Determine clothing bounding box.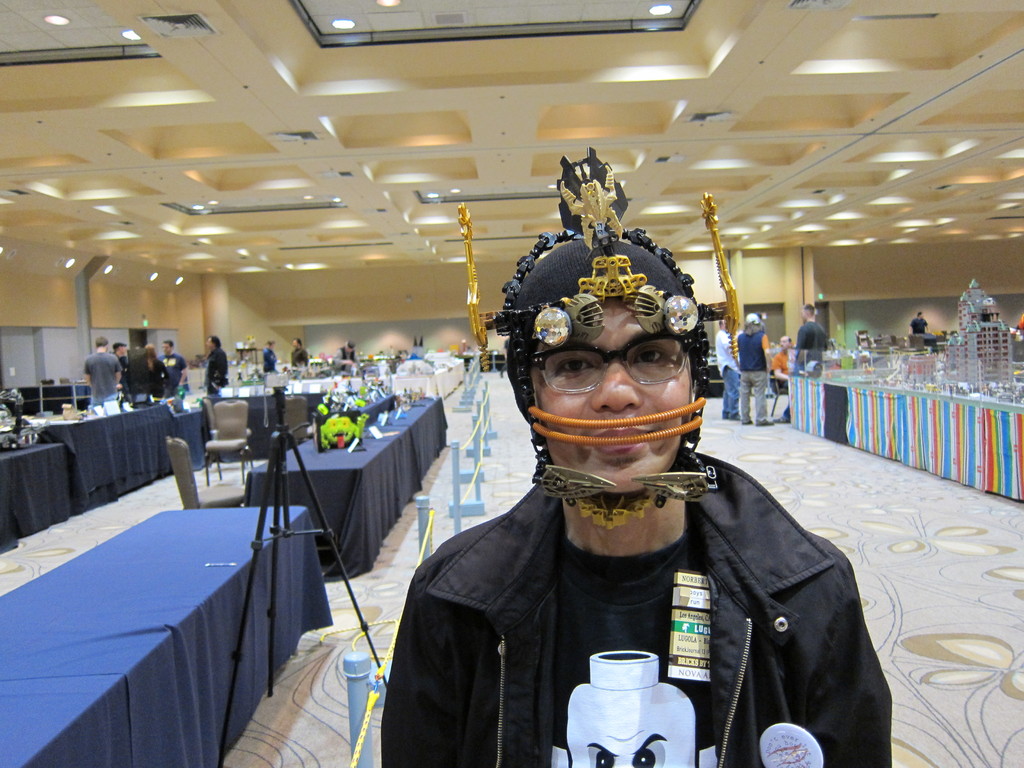
Determined: [x1=160, y1=350, x2=187, y2=394].
